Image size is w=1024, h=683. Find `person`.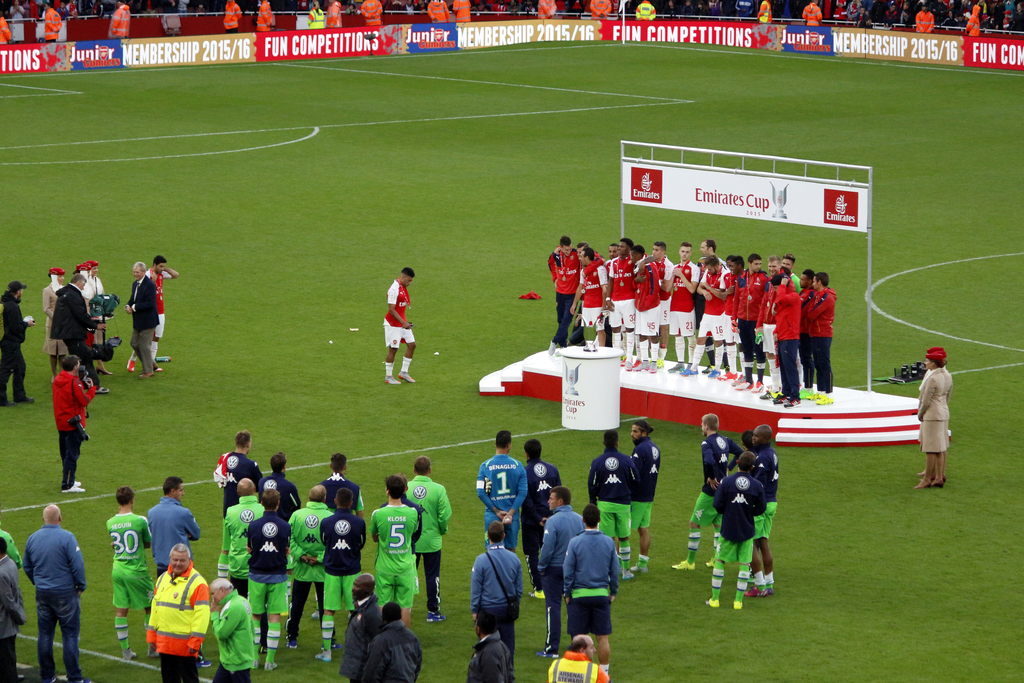
select_region(339, 579, 383, 682).
